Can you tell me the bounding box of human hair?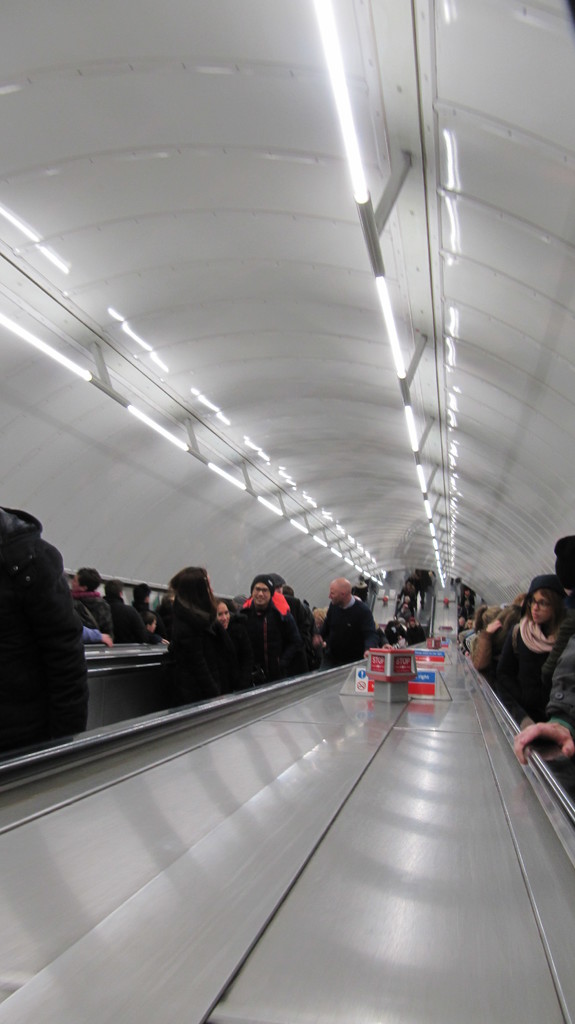
(507, 573, 563, 637).
